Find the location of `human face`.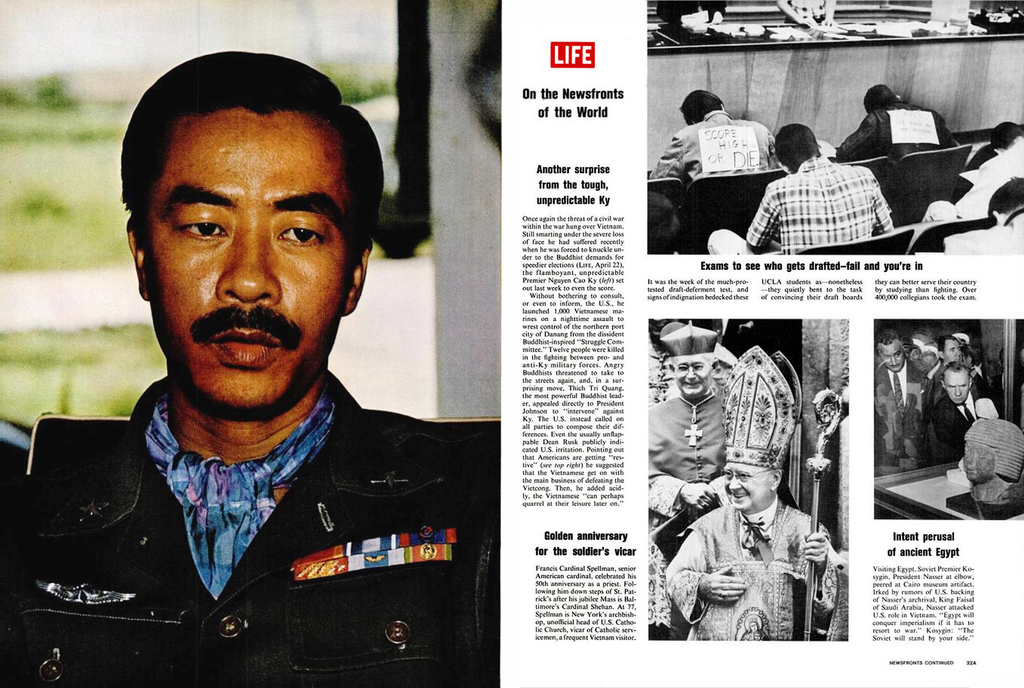
Location: (669, 348, 712, 396).
